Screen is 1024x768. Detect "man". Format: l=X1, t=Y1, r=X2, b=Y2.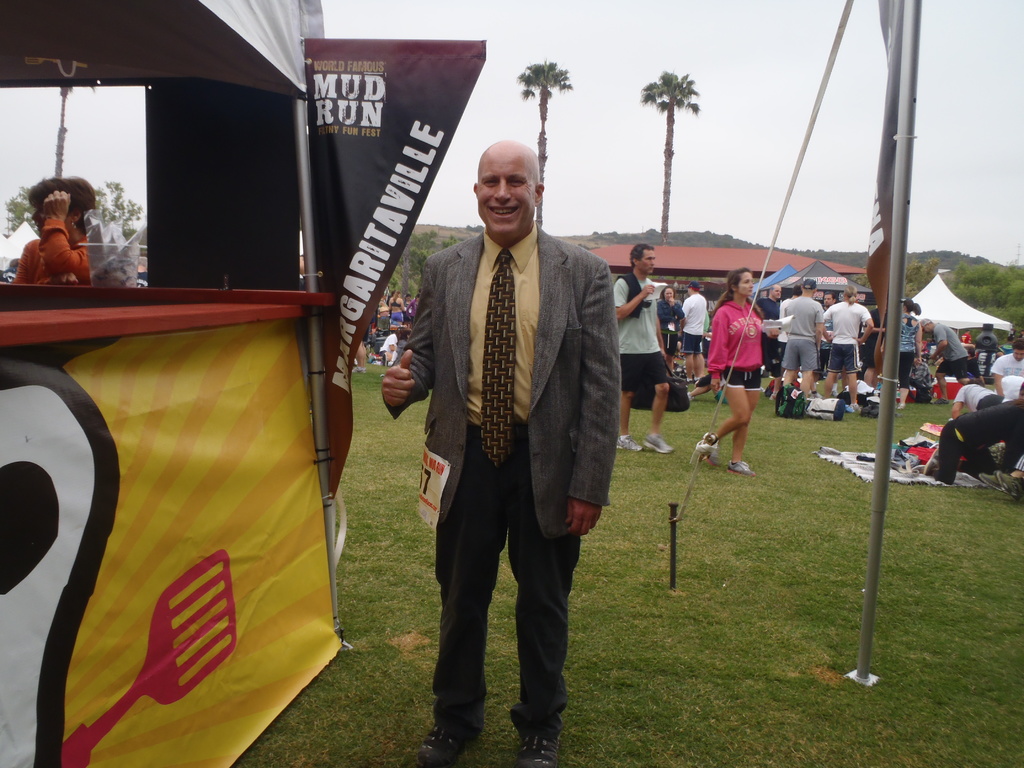
l=783, t=276, r=828, b=405.
